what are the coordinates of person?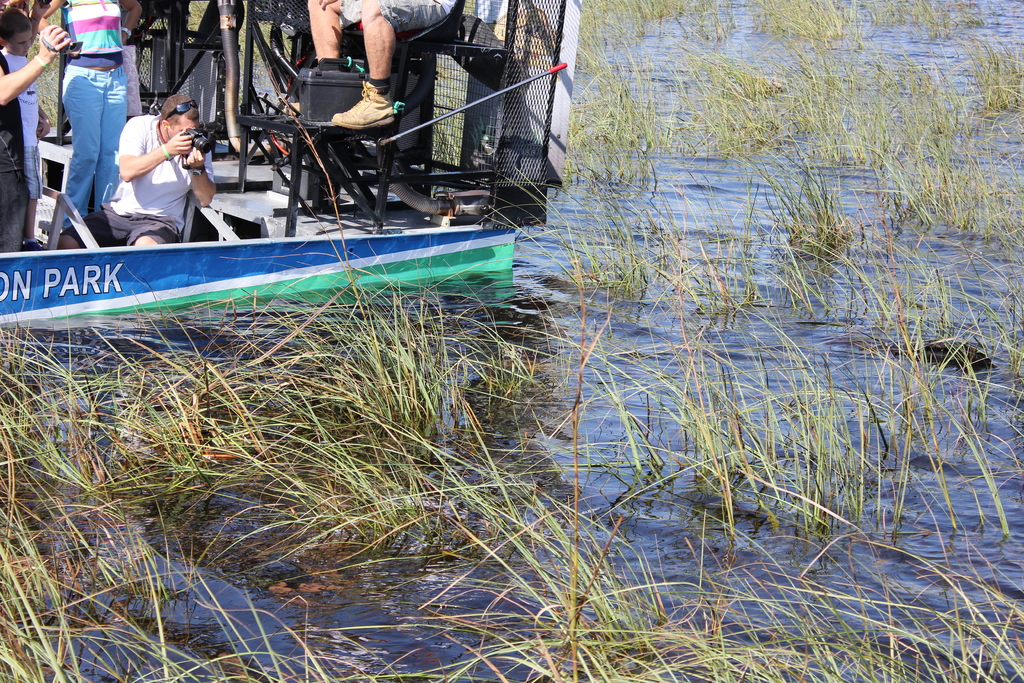
42:0:150:228.
